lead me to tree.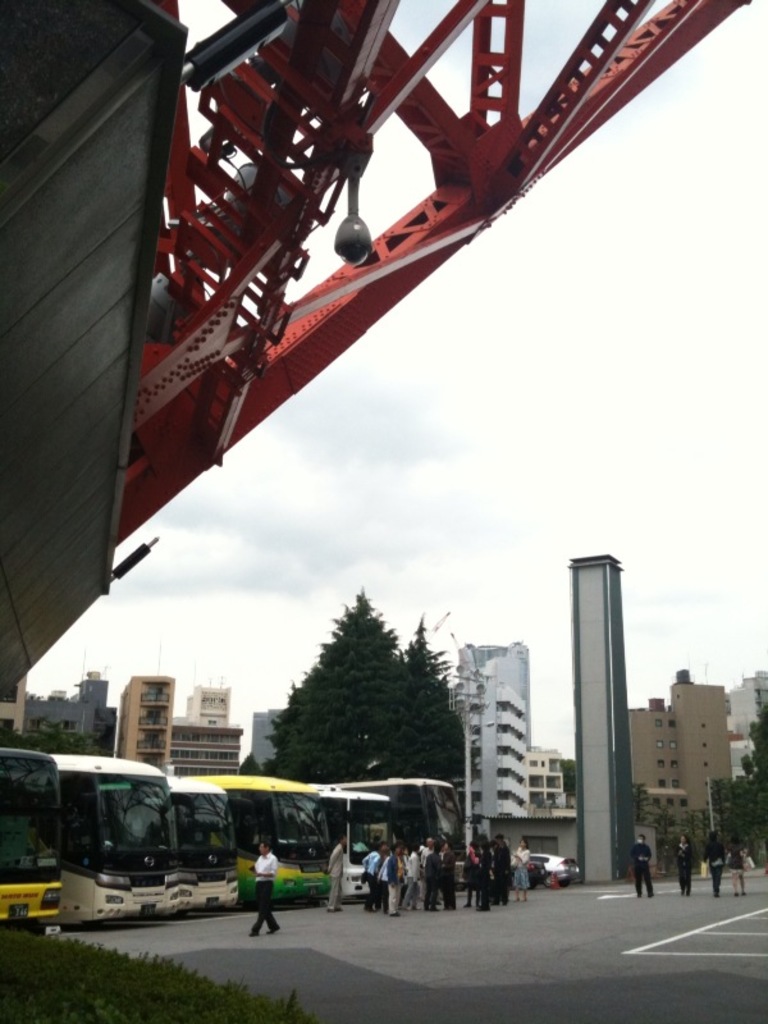
Lead to [x1=239, y1=750, x2=269, y2=776].
